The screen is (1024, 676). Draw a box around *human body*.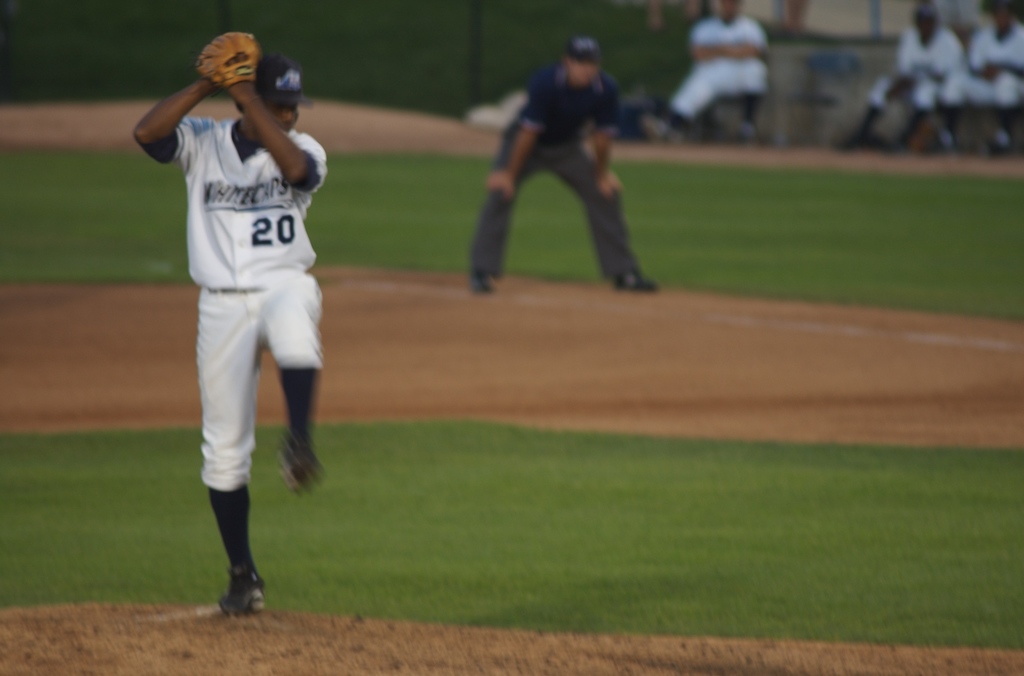
[left=838, top=27, right=964, bottom=150].
